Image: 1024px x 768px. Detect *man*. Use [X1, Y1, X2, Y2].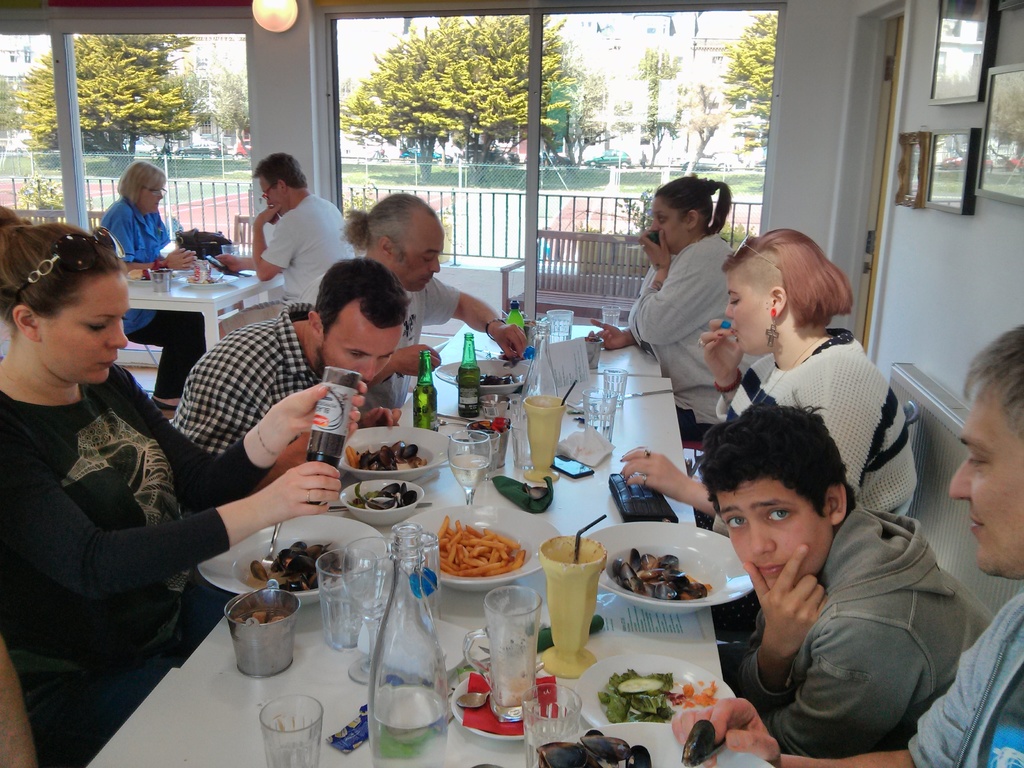
[324, 189, 535, 377].
